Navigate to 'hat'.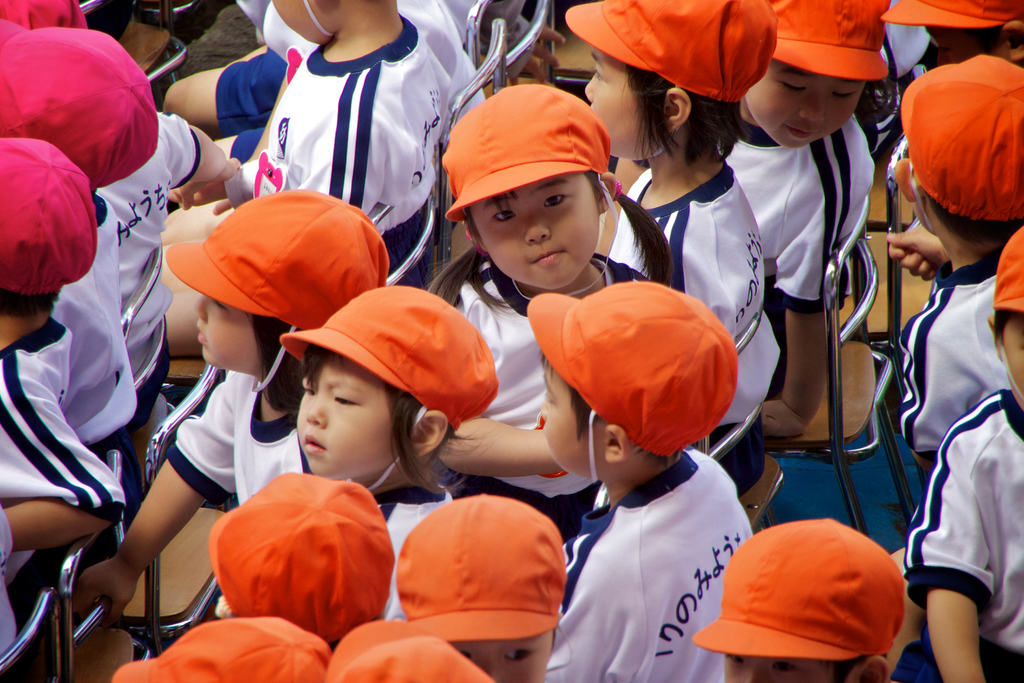
Navigation target: locate(881, 0, 1023, 26).
